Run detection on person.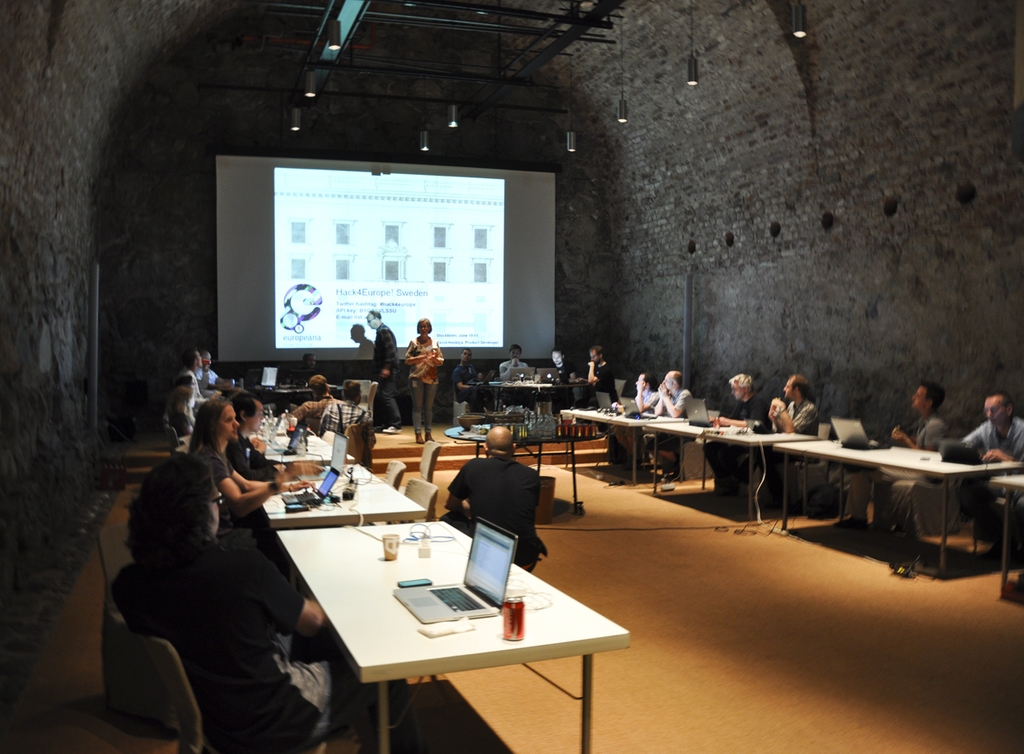
Result: (x1=702, y1=370, x2=770, y2=492).
